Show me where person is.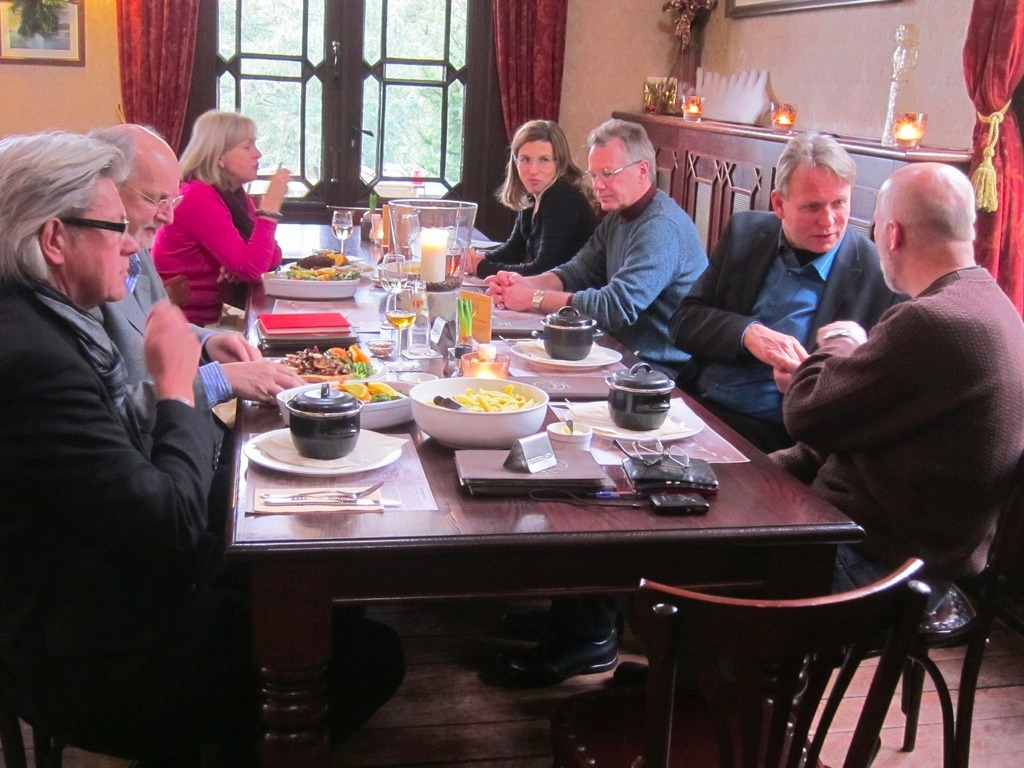
person is at left=609, top=165, right=1023, bottom=679.
